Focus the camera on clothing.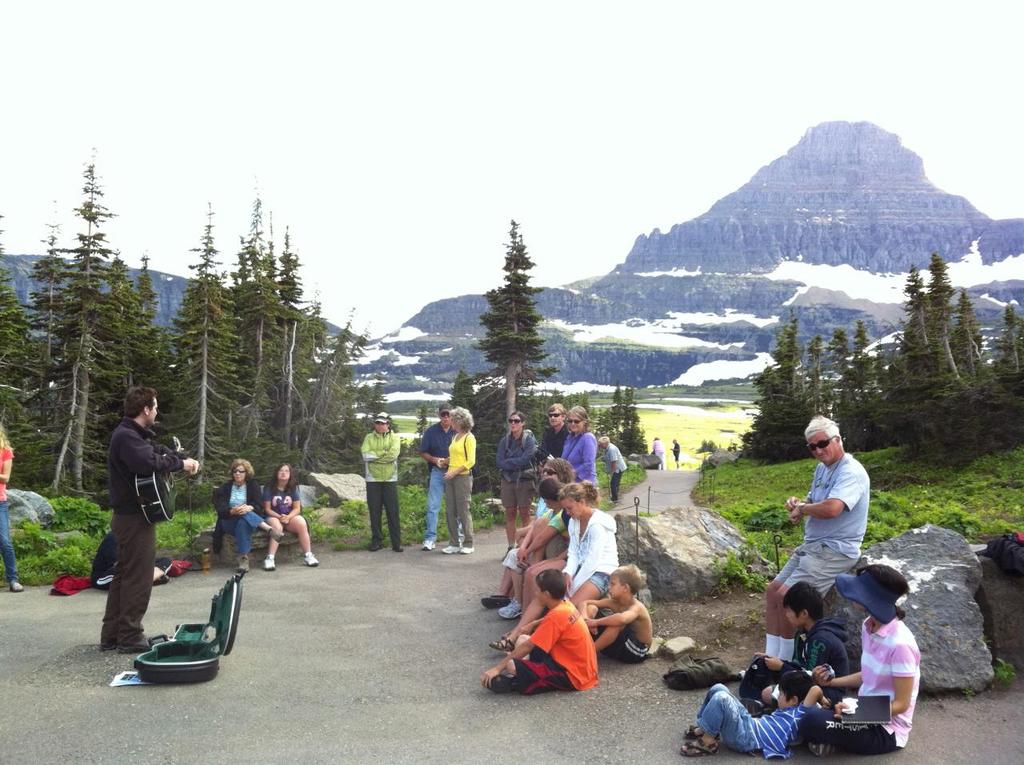
Focus region: 494/427/538/509.
